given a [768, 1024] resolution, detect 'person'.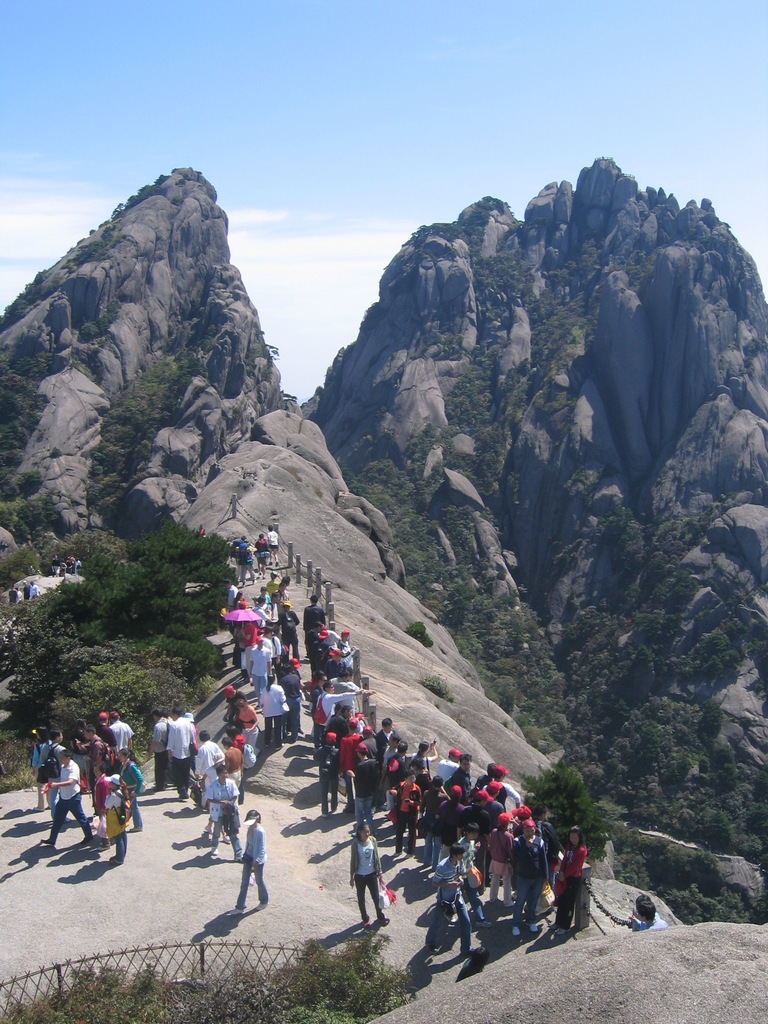
Rect(205, 763, 246, 864).
